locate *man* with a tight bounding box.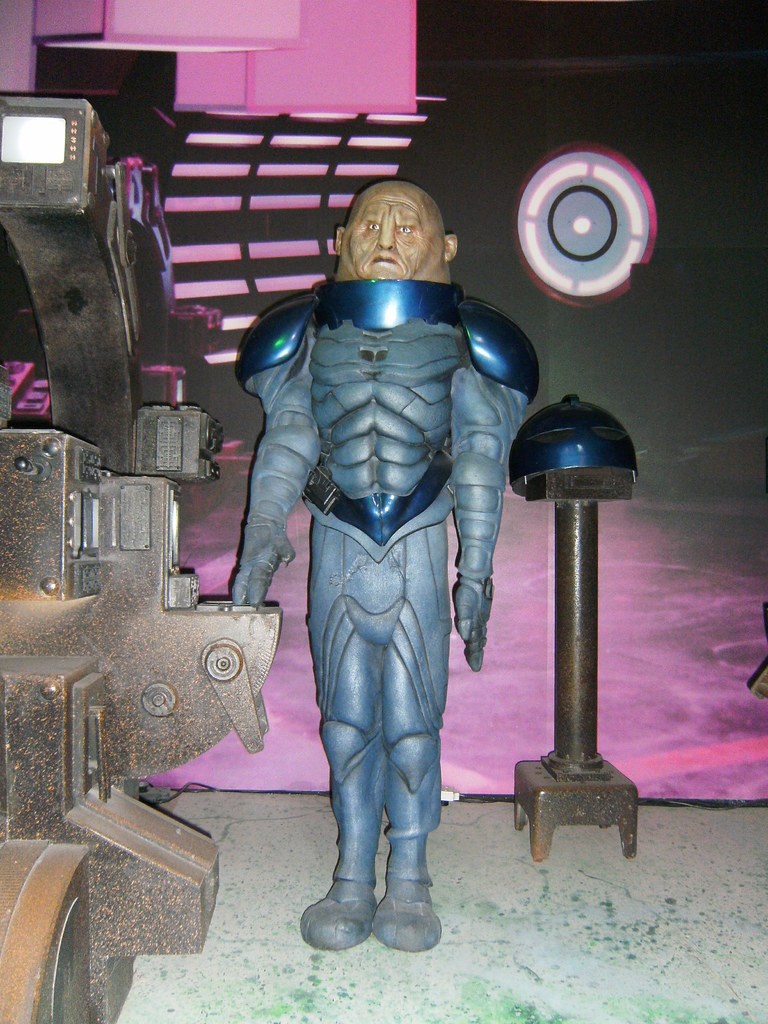
locate(227, 181, 534, 969).
